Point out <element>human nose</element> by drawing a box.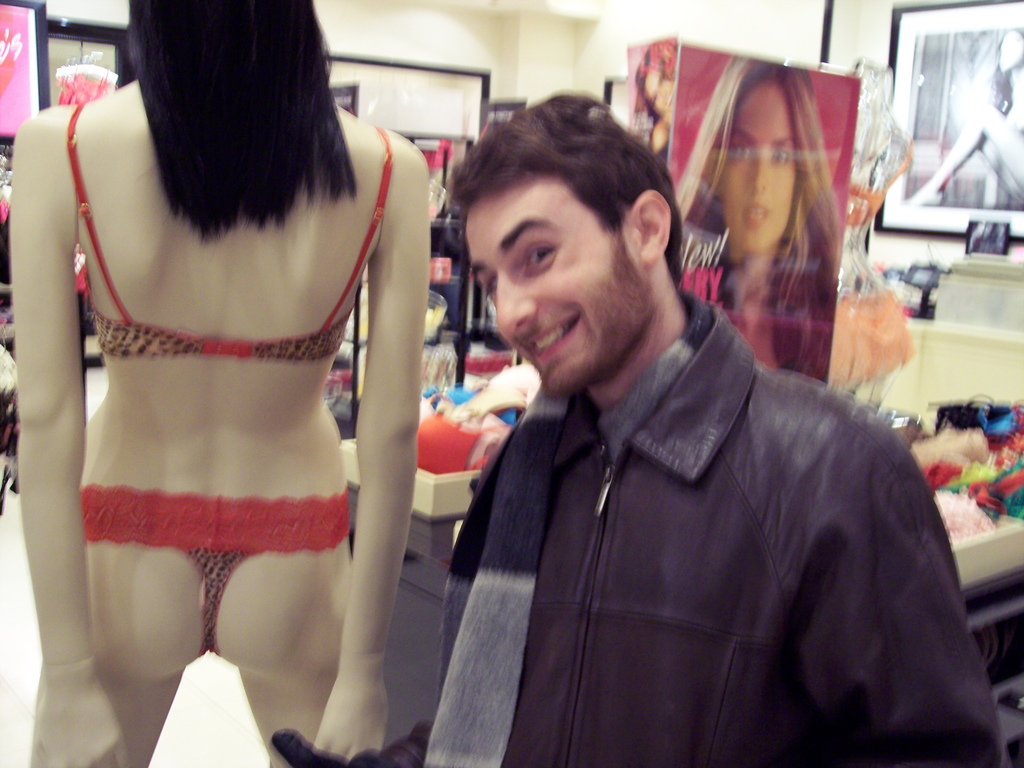
<bbox>749, 157, 772, 192</bbox>.
